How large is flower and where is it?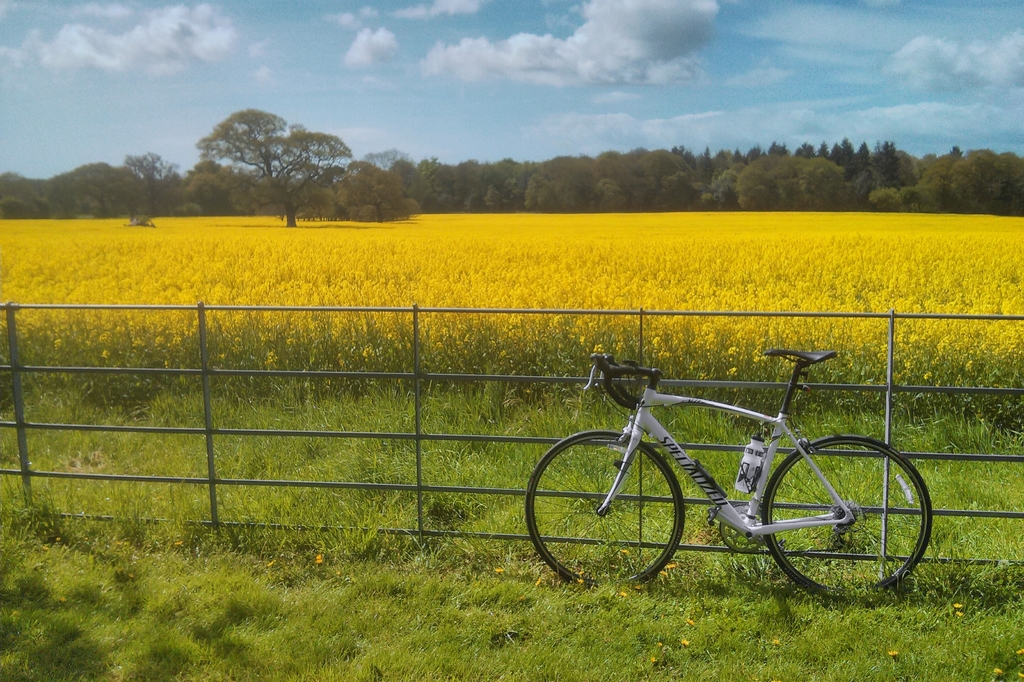
Bounding box: {"x1": 886, "y1": 649, "x2": 899, "y2": 660}.
